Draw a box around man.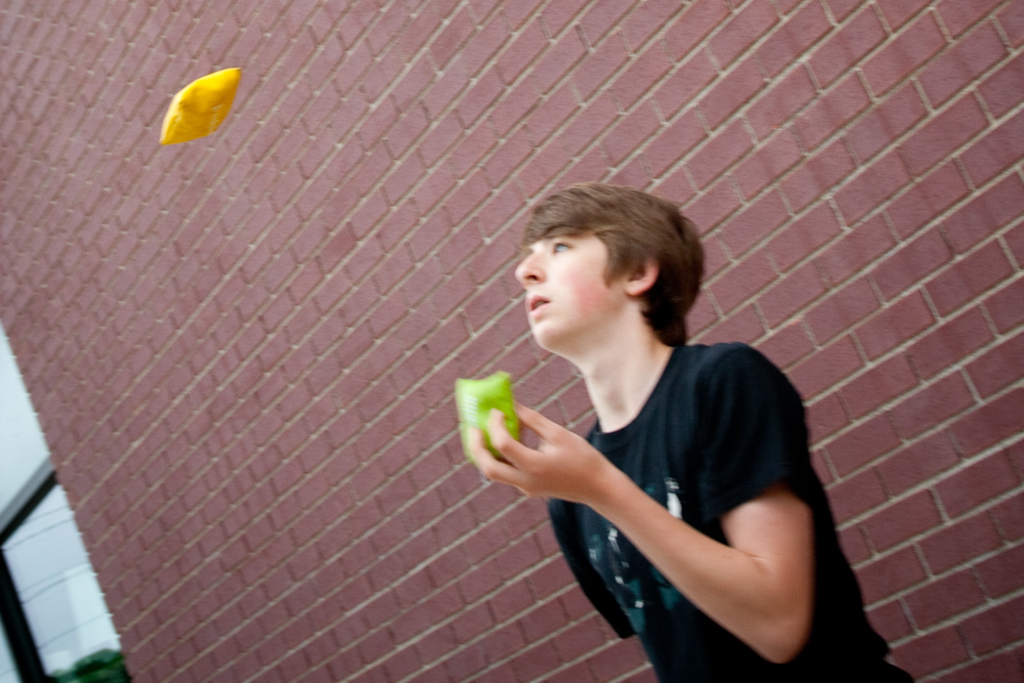
[left=434, top=191, right=870, bottom=674].
